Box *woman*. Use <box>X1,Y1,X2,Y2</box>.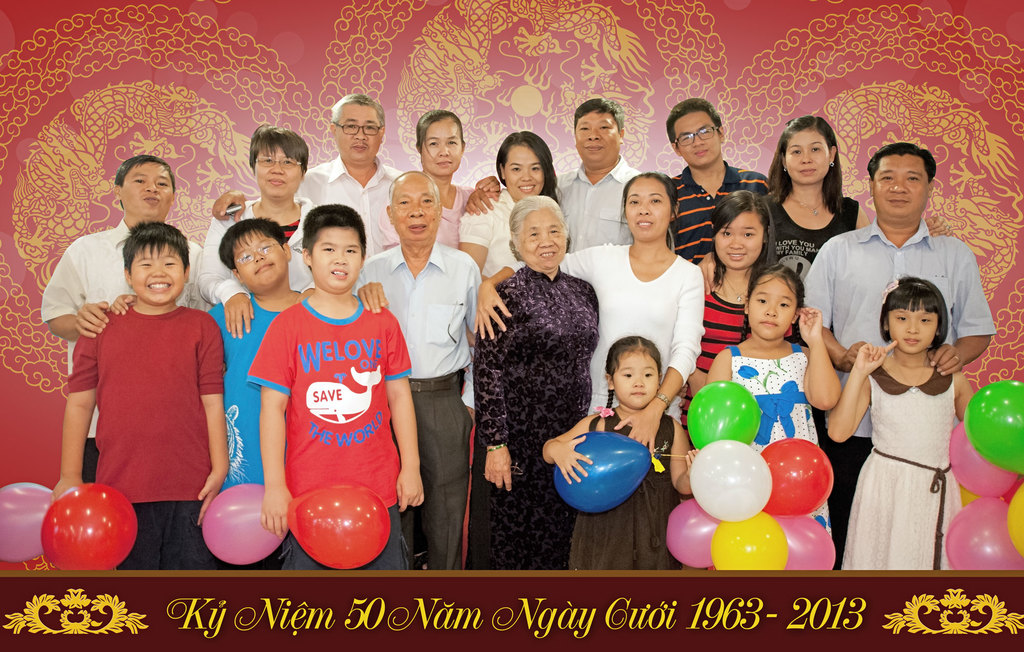
<box>374,108,503,255</box>.
